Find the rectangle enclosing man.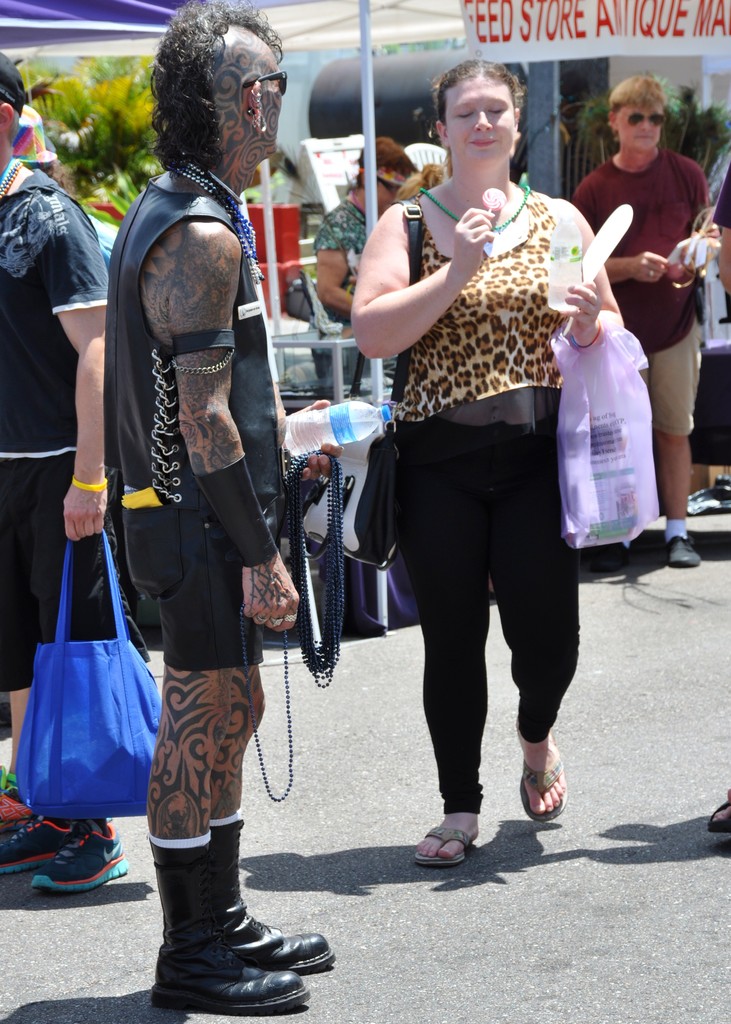
<bbox>315, 131, 423, 351</bbox>.
